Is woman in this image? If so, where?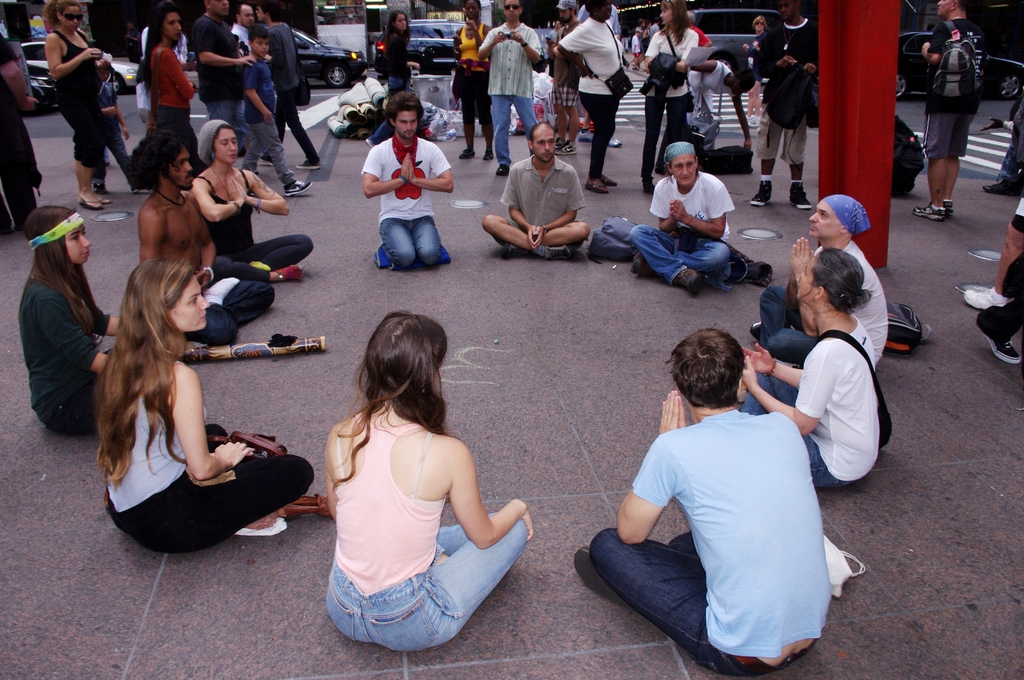
Yes, at (left=20, top=197, right=136, bottom=433).
